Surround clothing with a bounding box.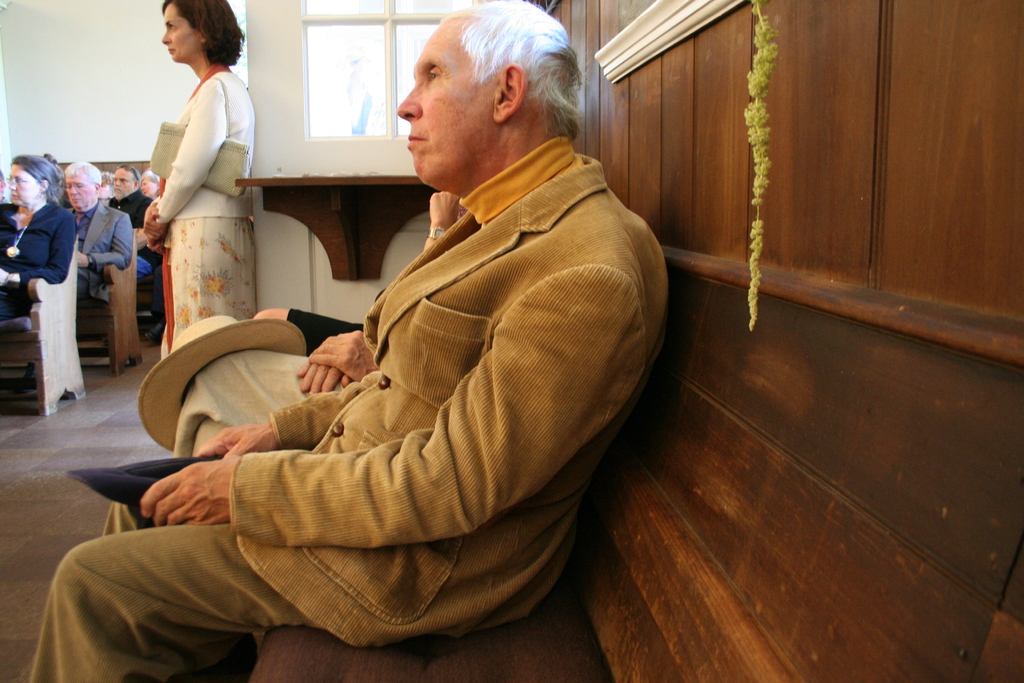
bbox=[147, 72, 262, 359].
